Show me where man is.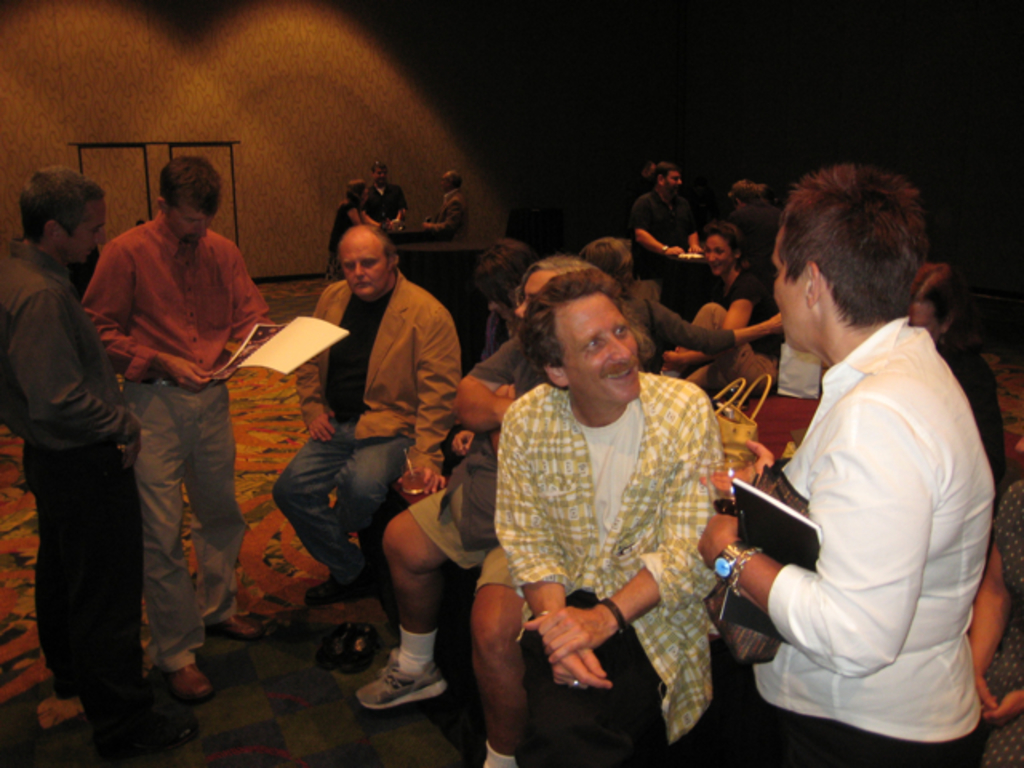
man is at crop(637, 158, 707, 282).
